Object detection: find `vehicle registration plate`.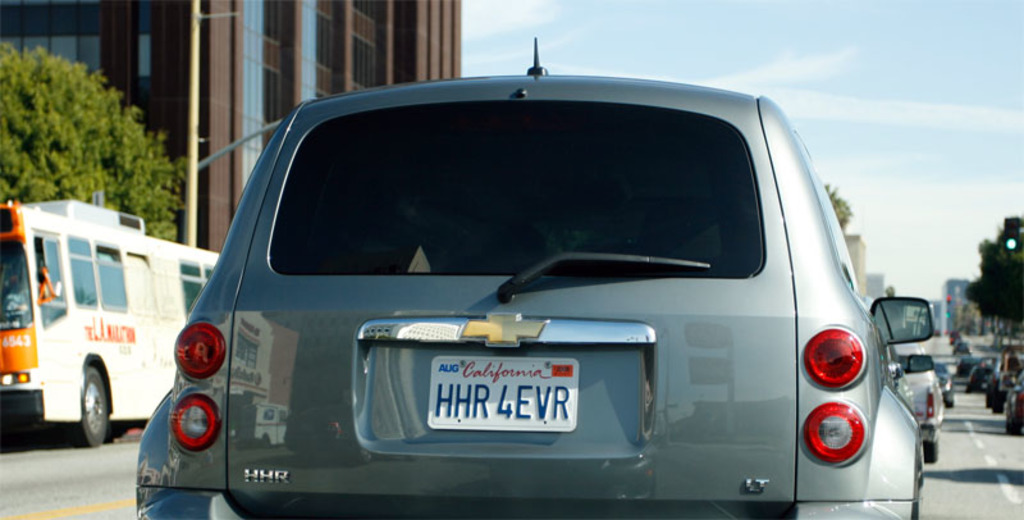
398 347 605 439.
